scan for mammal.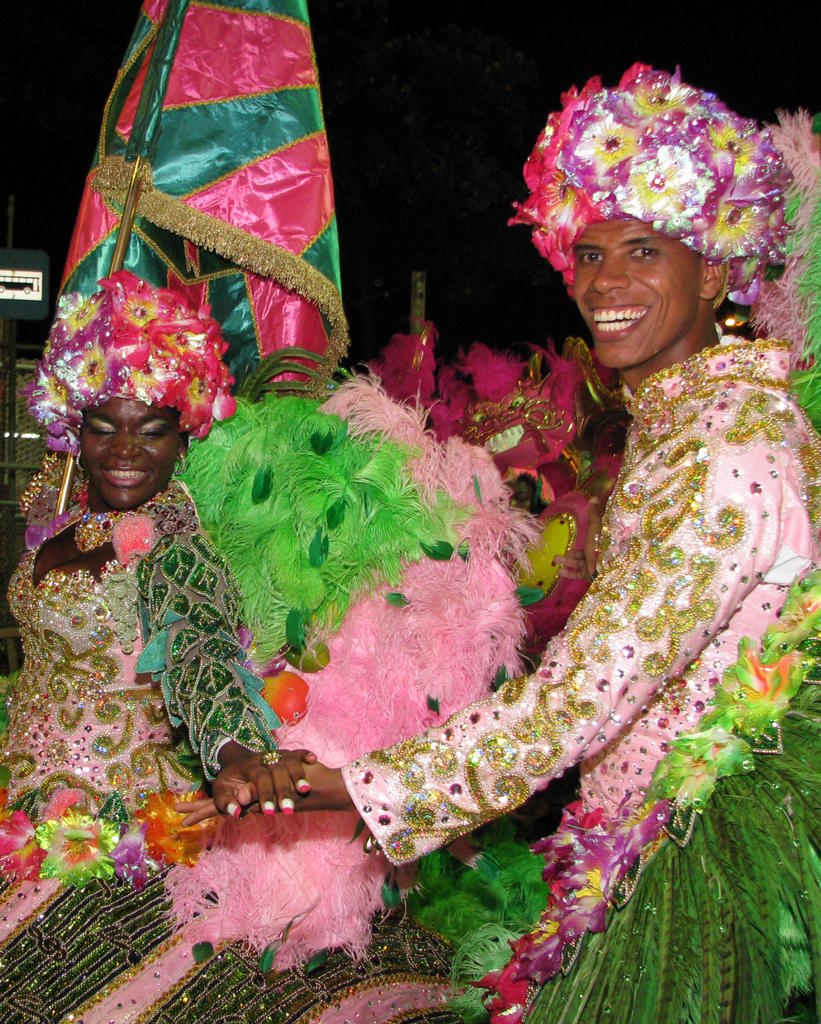
Scan result: detection(266, 139, 785, 962).
